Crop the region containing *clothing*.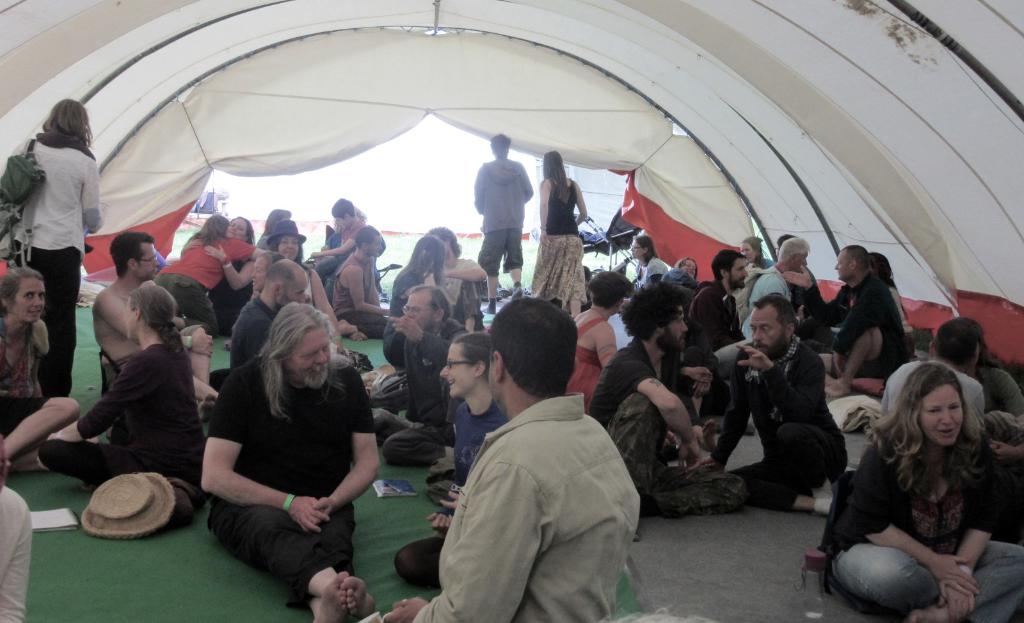
Crop region: 405:391:655:615.
